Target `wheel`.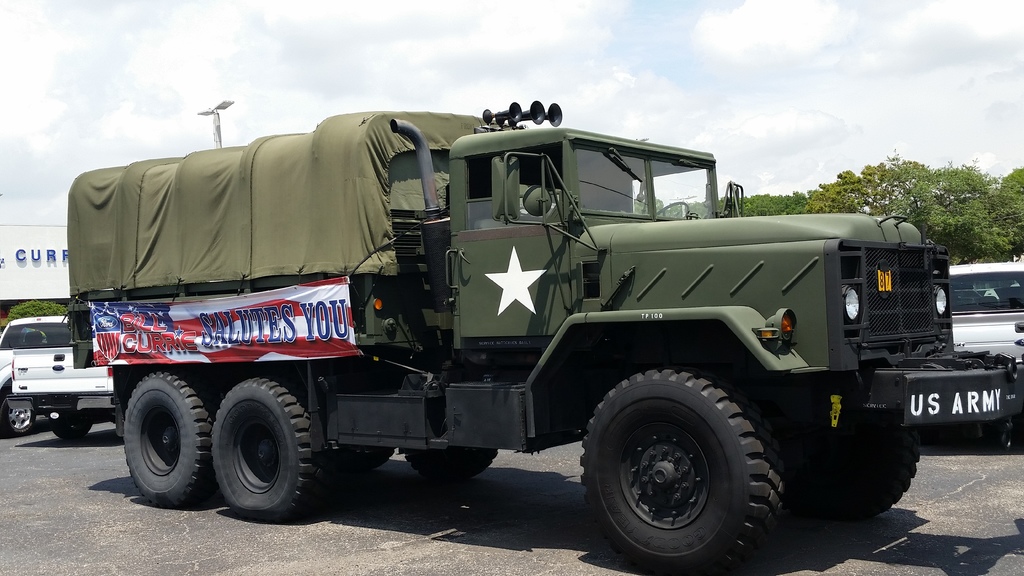
Target region: (401,448,495,477).
